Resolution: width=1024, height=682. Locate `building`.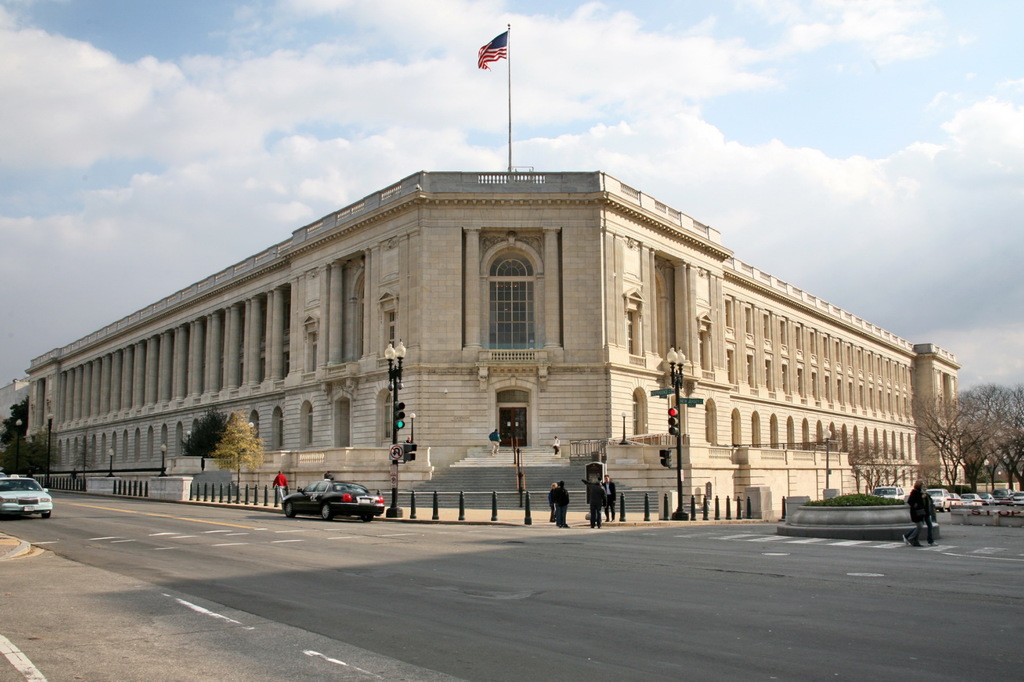
<region>0, 165, 971, 505</region>.
